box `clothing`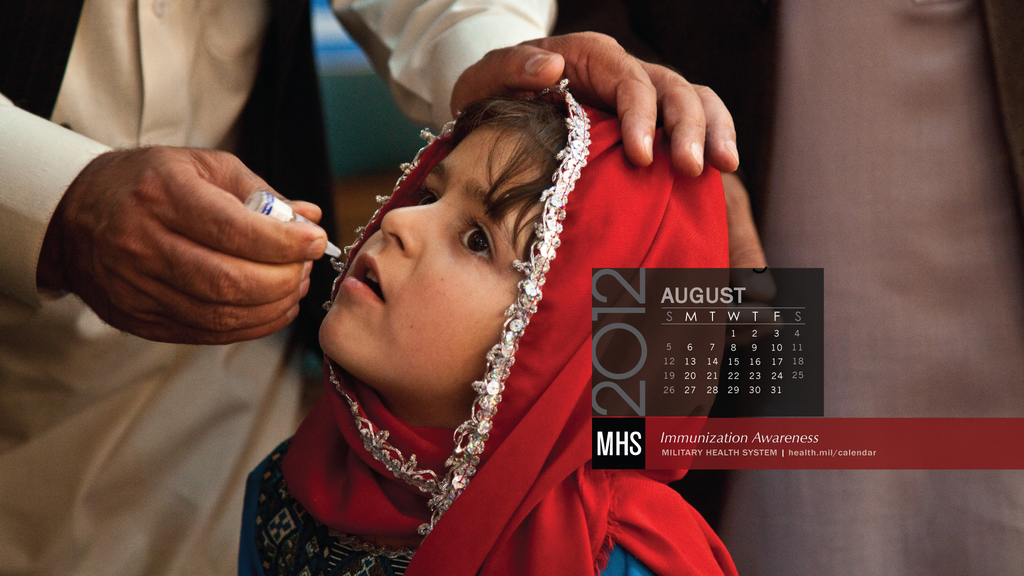
locate(0, 0, 556, 575)
